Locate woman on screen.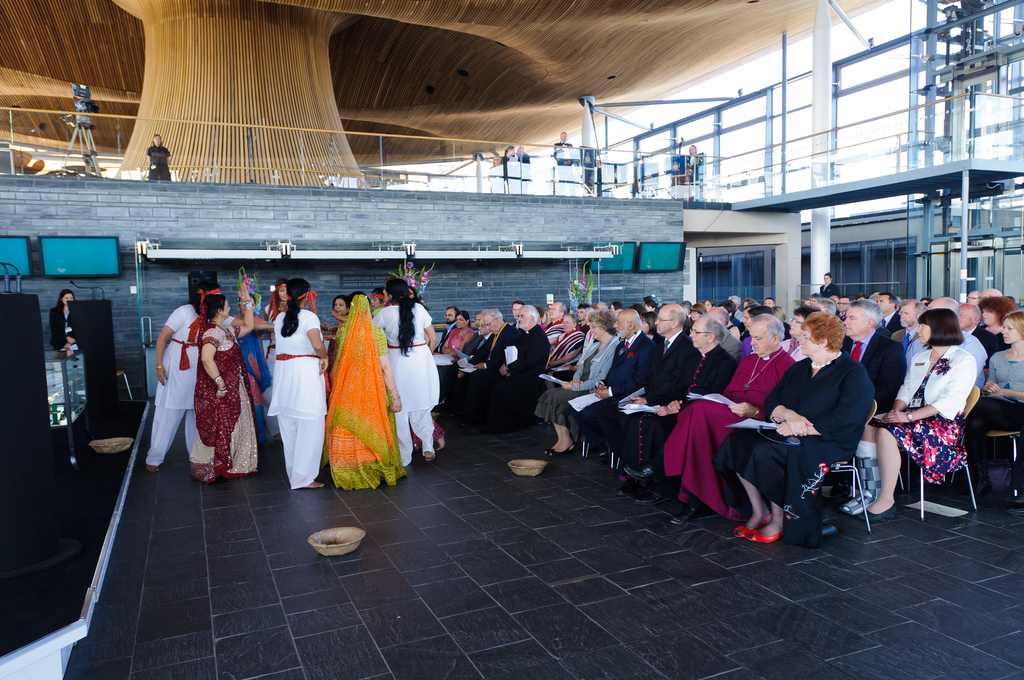
On screen at 689 304 706 327.
